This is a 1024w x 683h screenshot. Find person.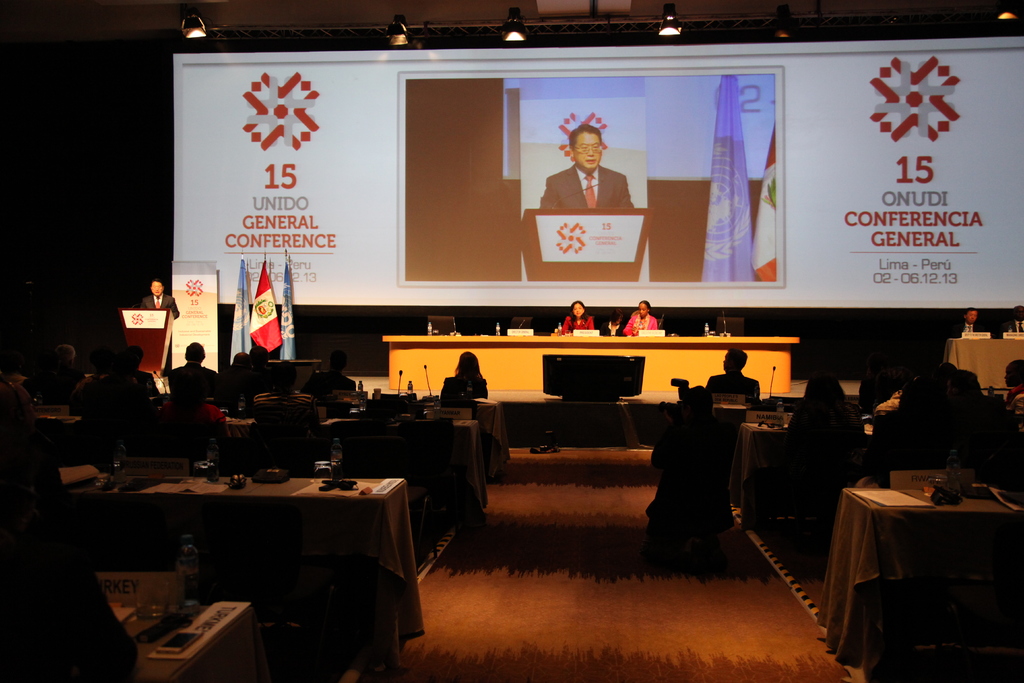
Bounding box: l=317, t=350, r=350, b=415.
